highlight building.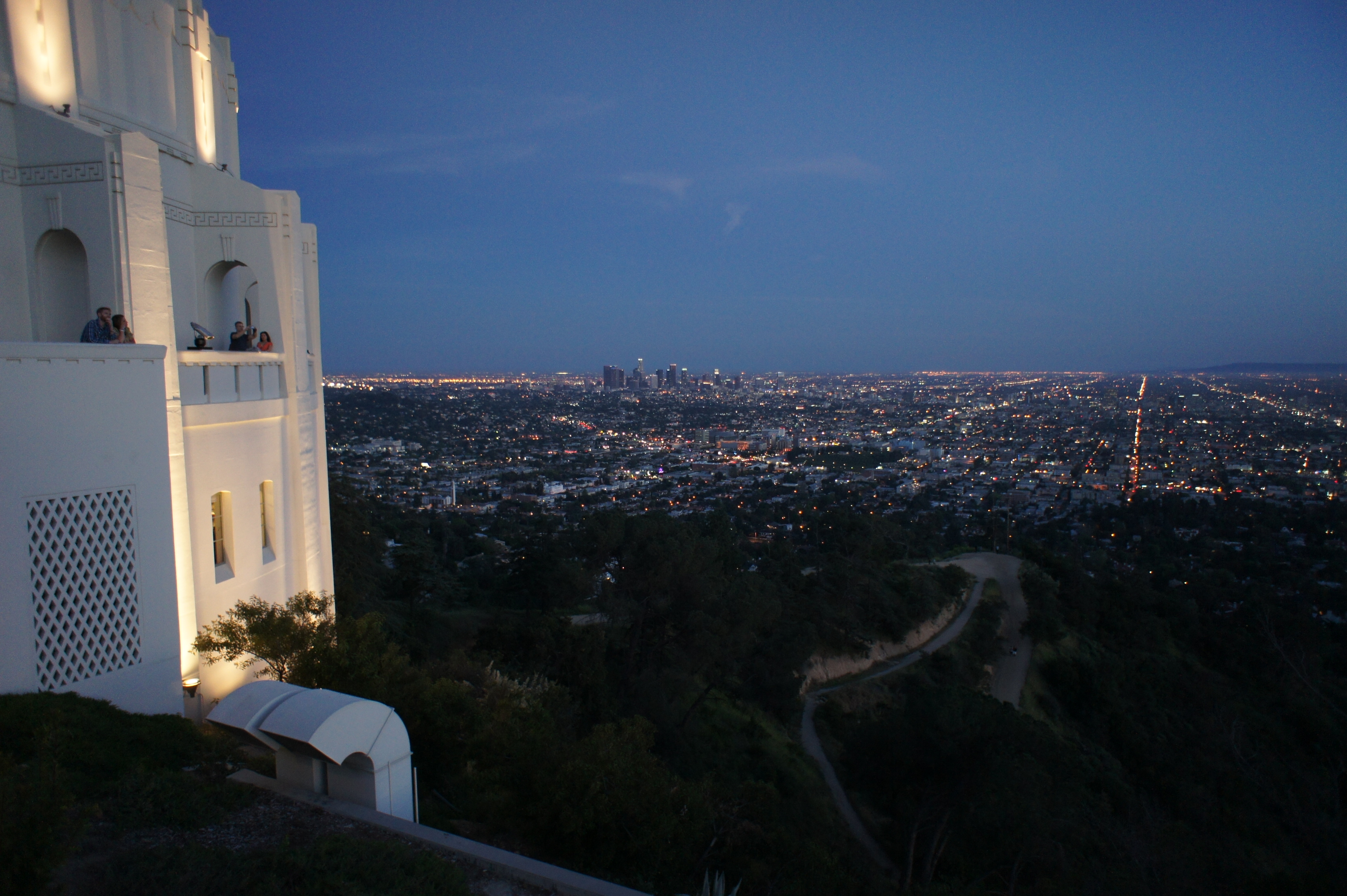
Highlighted region: locate(0, 0, 138, 288).
